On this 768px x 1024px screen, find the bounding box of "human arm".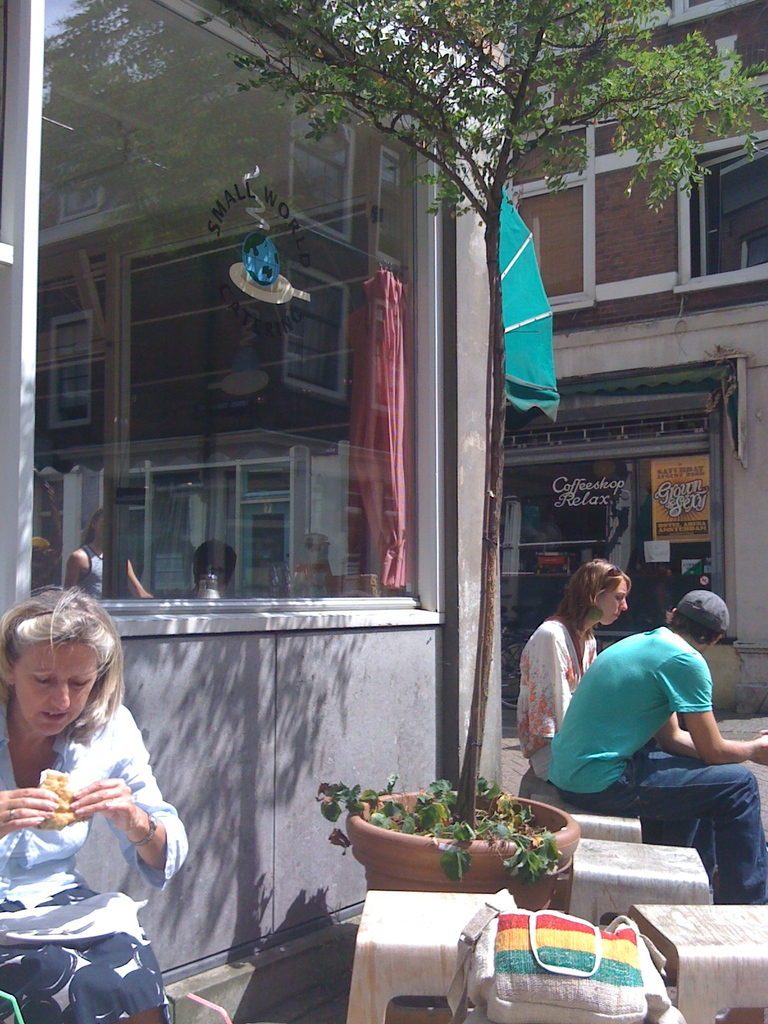
Bounding box: [left=60, top=545, right=97, bottom=603].
